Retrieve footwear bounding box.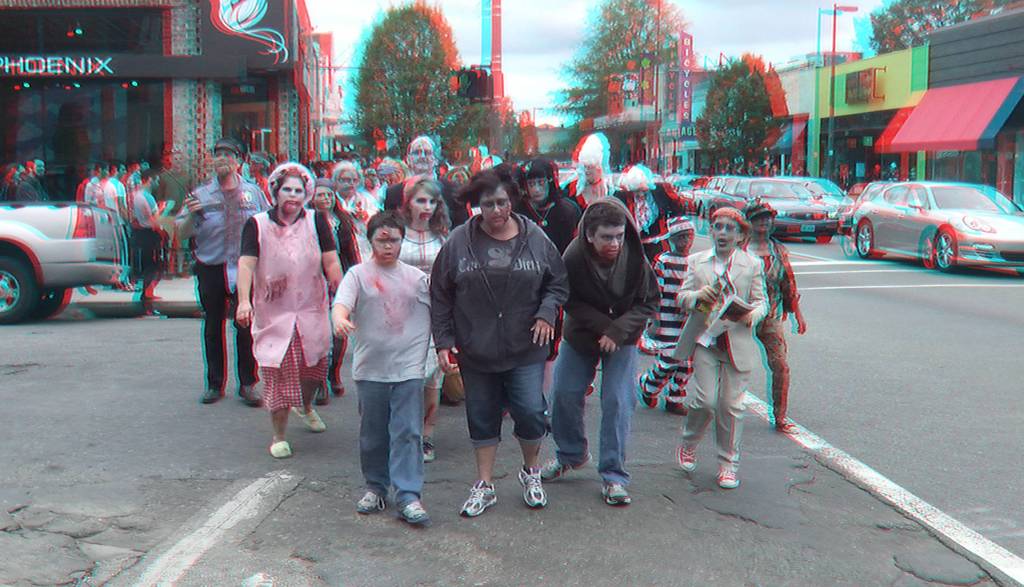
Bounding box: detection(458, 474, 496, 520).
